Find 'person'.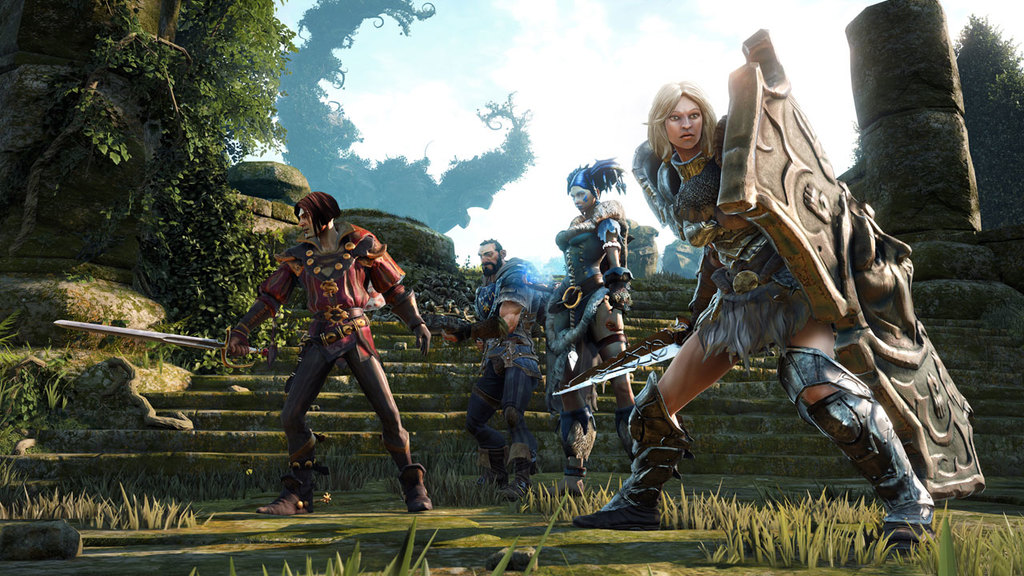
<region>542, 154, 641, 499</region>.
